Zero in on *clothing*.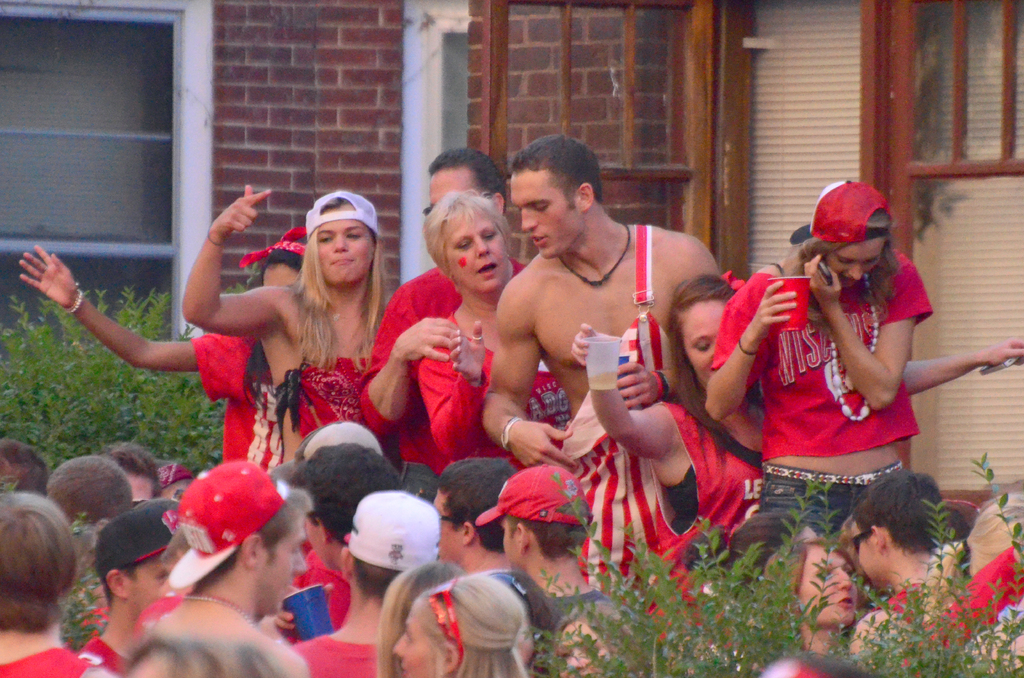
Zeroed in: bbox(637, 364, 770, 567).
